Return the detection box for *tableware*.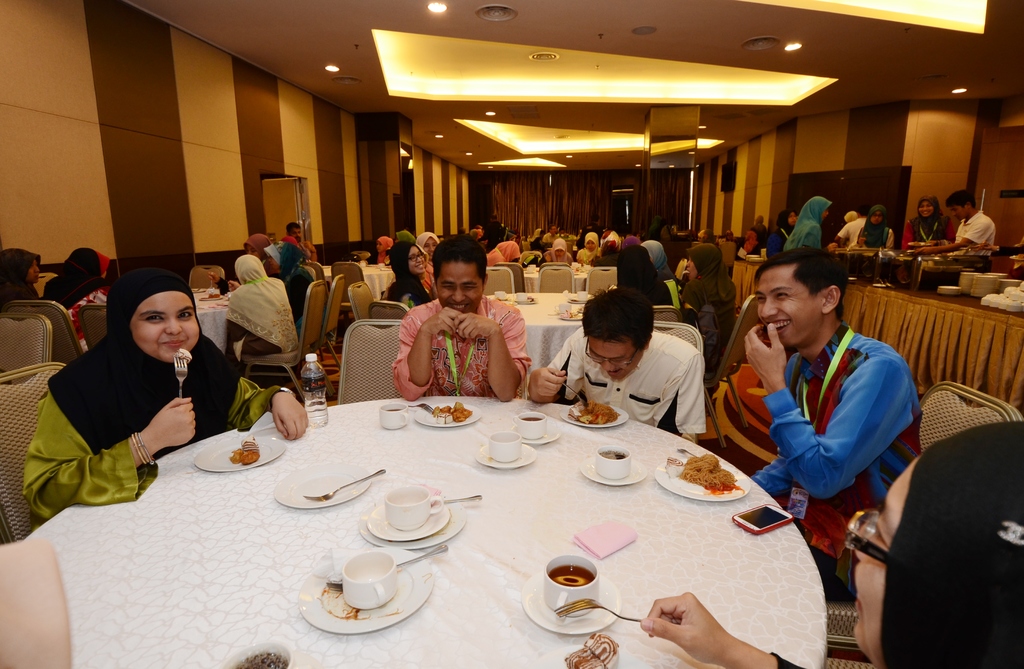
[left=340, top=547, right=395, bottom=607].
